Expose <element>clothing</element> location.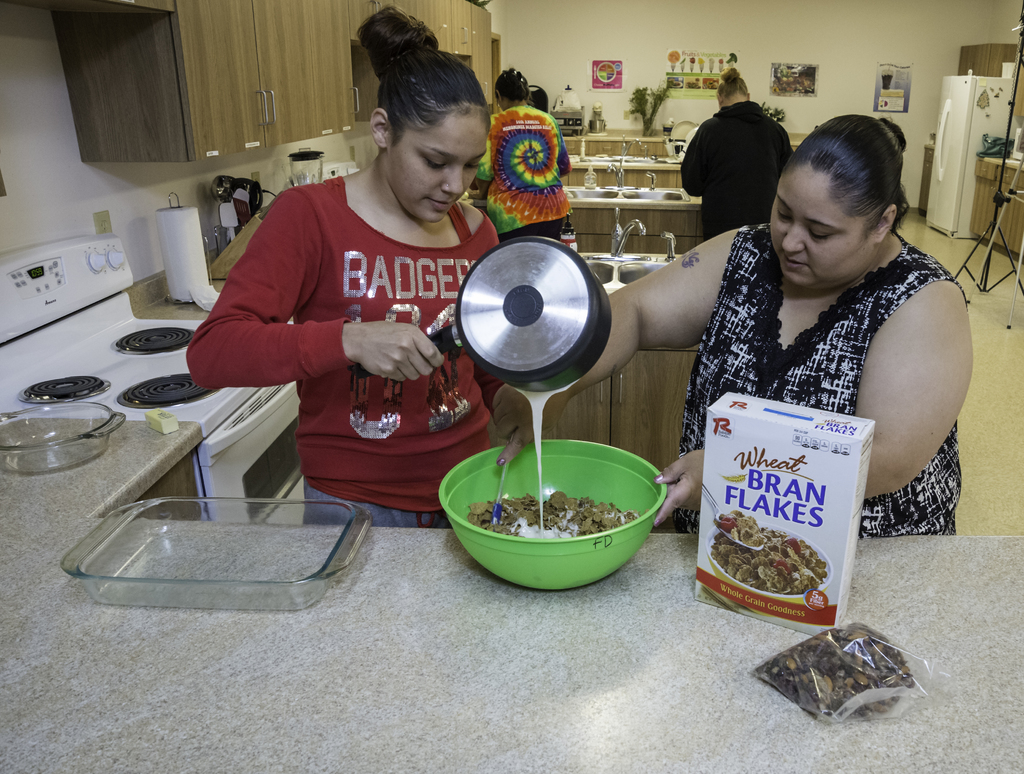
Exposed at select_region(475, 99, 575, 242).
